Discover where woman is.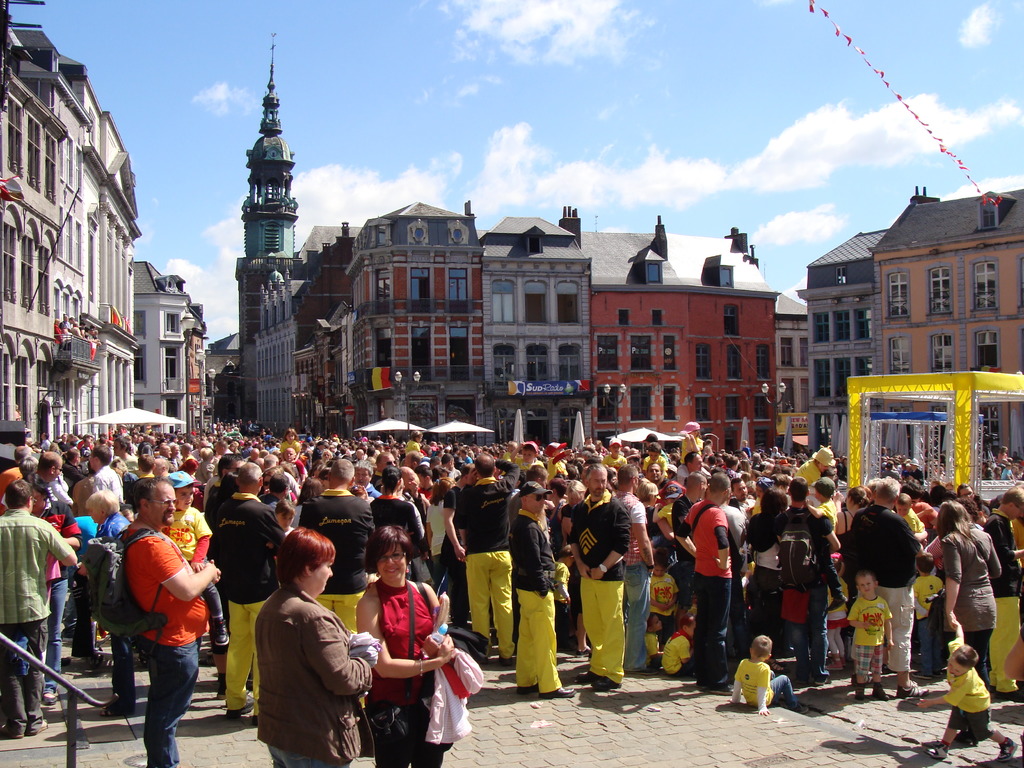
Discovered at (left=252, top=529, right=369, bottom=767).
